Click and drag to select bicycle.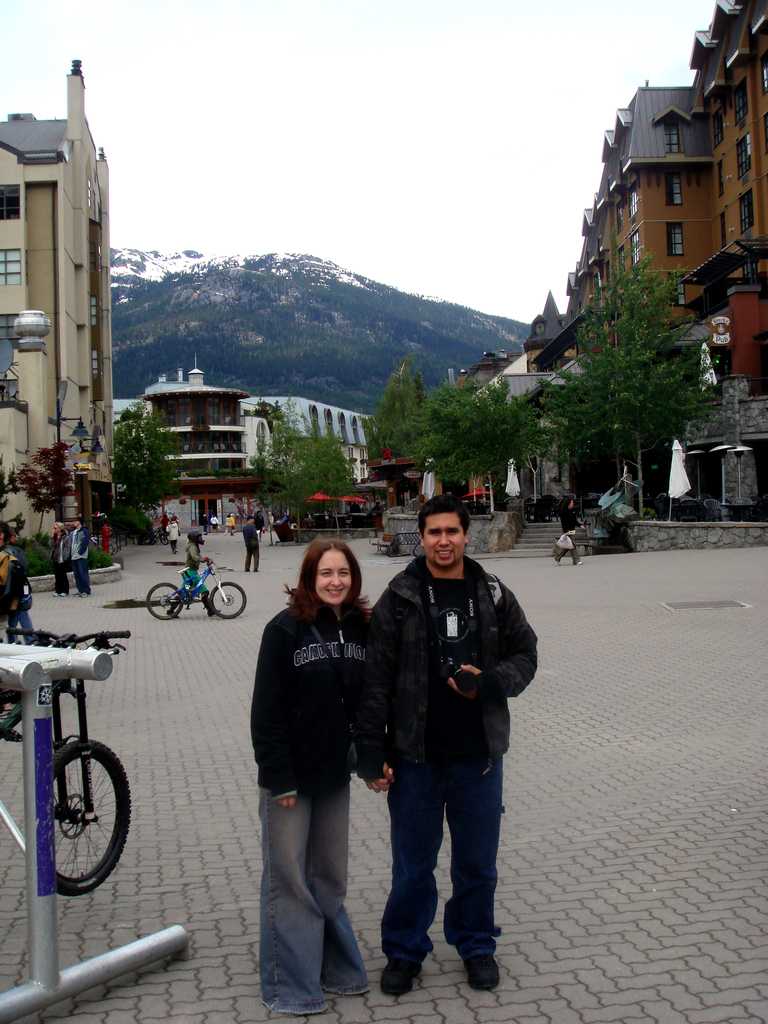
Selection: region(0, 626, 136, 900).
